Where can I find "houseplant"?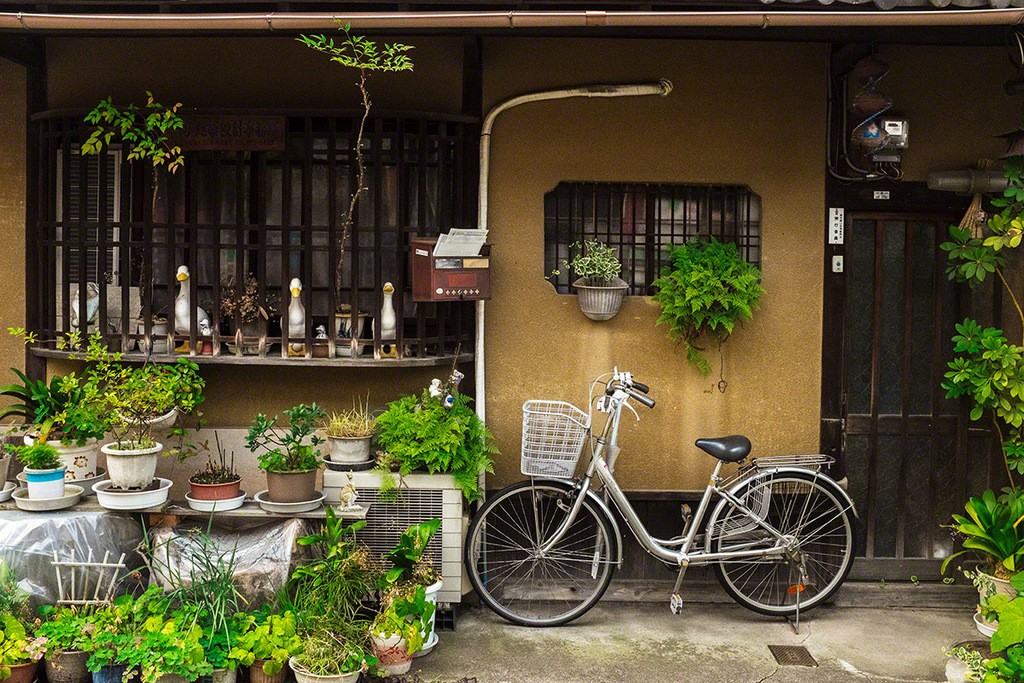
You can find it at box=[928, 651, 1023, 682].
